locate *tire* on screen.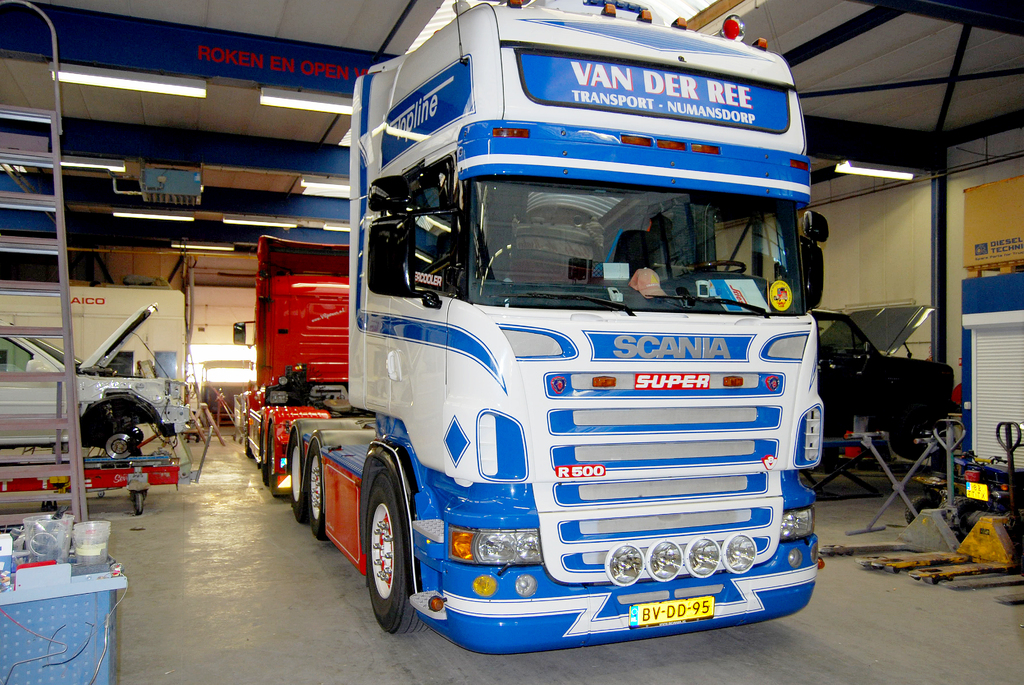
On screen at x1=363, y1=463, x2=434, y2=633.
